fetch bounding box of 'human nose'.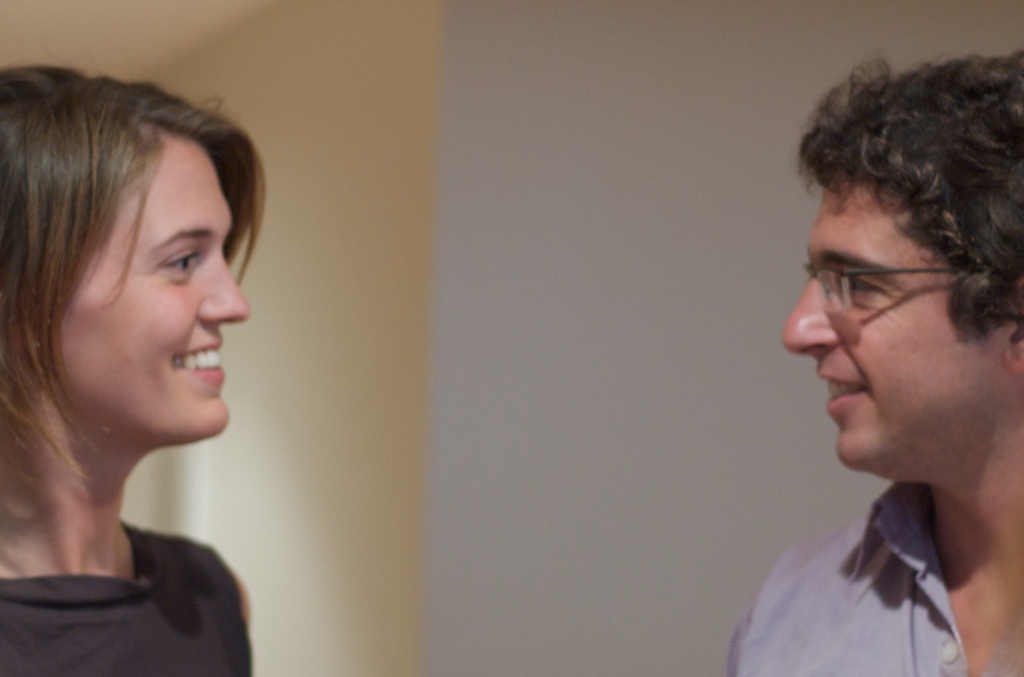
Bbox: {"x1": 198, "y1": 250, "x2": 253, "y2": 322}.
